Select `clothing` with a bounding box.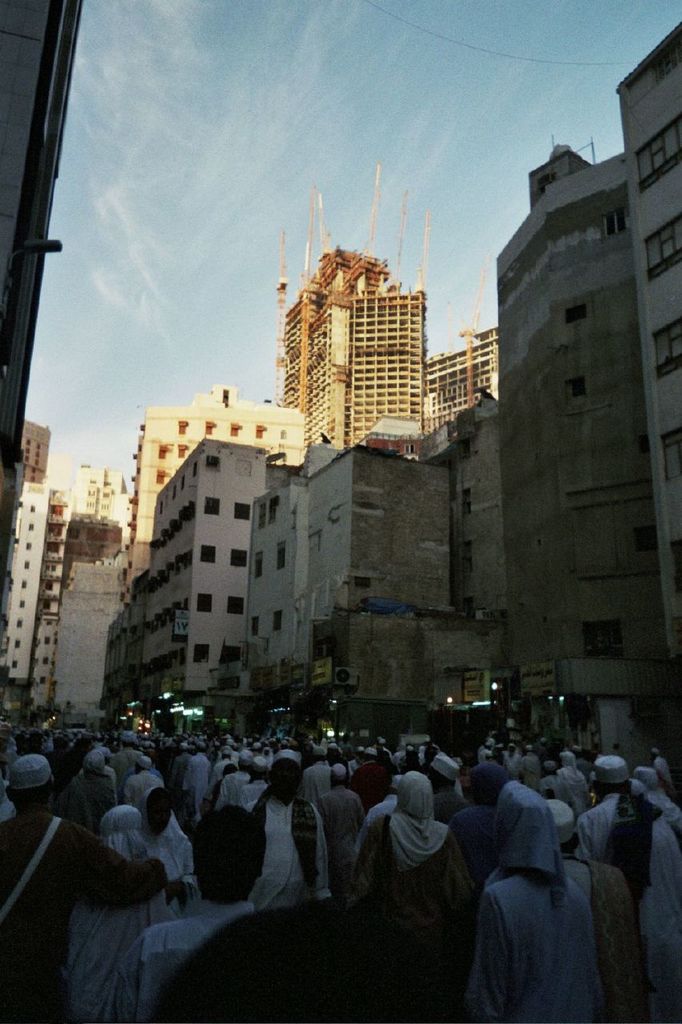
pyautogui.locateOnScreen(308, 788, 359, 878).
